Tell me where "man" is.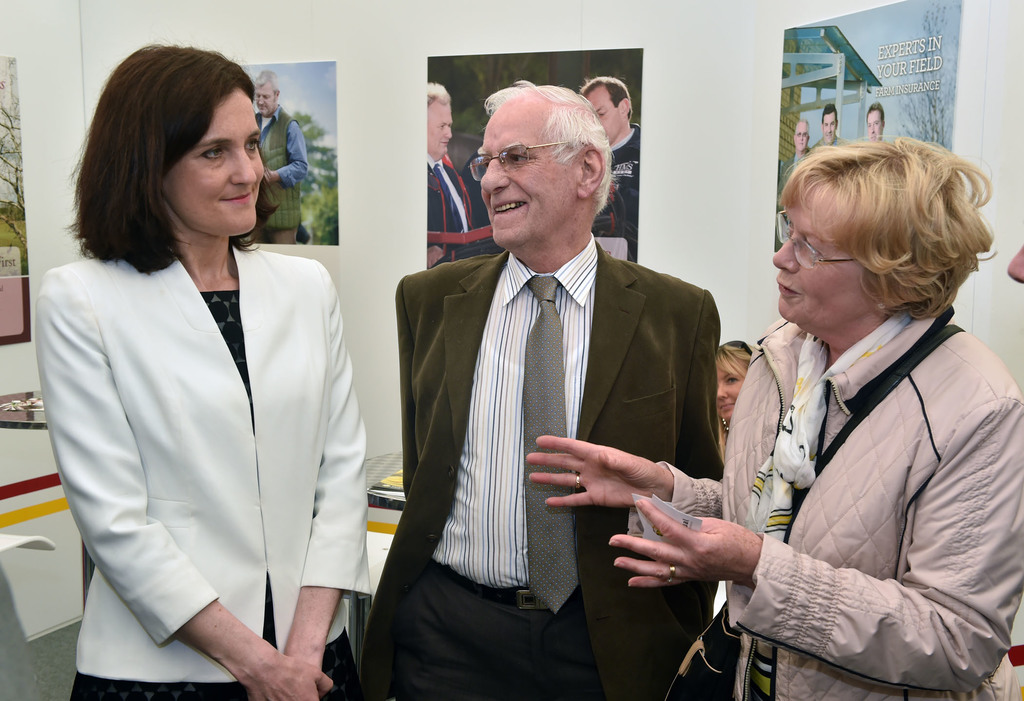
"man" is at [x1=813, y1=106, x2=850, y2=147].
